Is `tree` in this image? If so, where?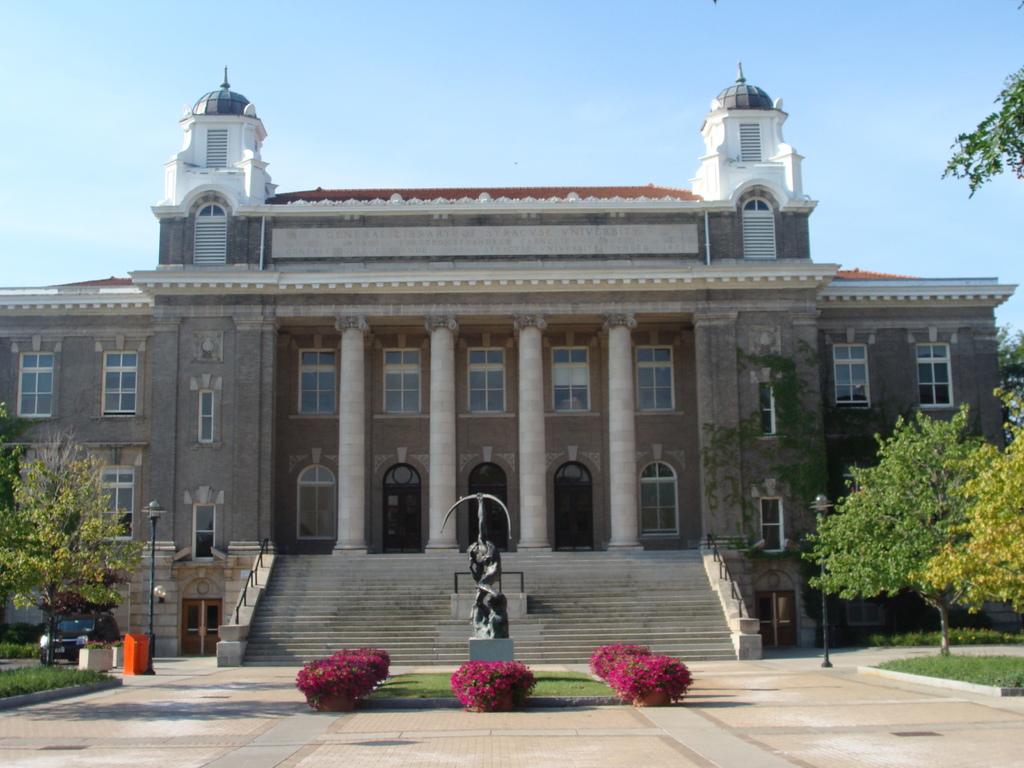
Yes, at (x1=911, y1=392, x2=1023, y2=621).
